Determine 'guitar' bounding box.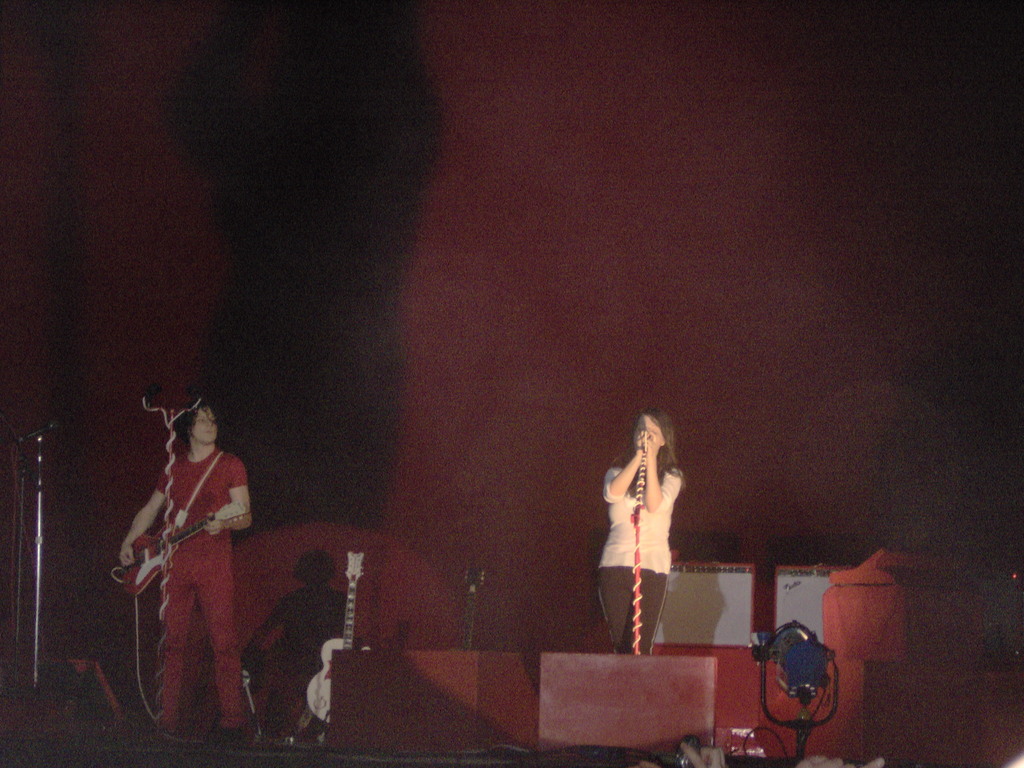
Determined: select_region(107, 500, 246, 592).
